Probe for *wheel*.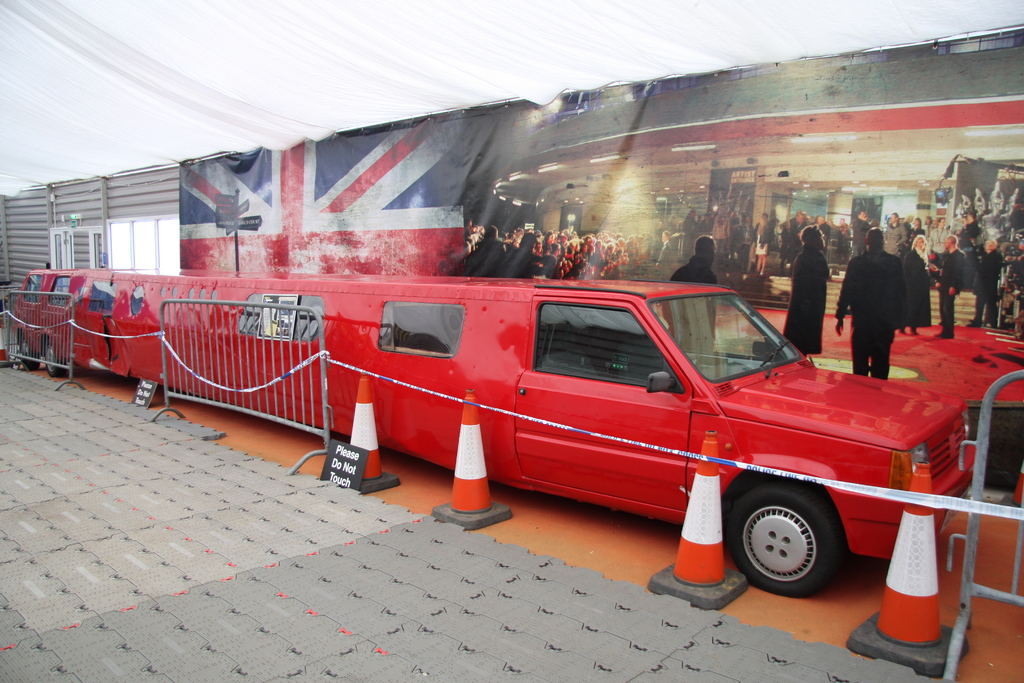
Probe result: {"left": 19, "top": 336, "right": 38, "bottom": 372}.
